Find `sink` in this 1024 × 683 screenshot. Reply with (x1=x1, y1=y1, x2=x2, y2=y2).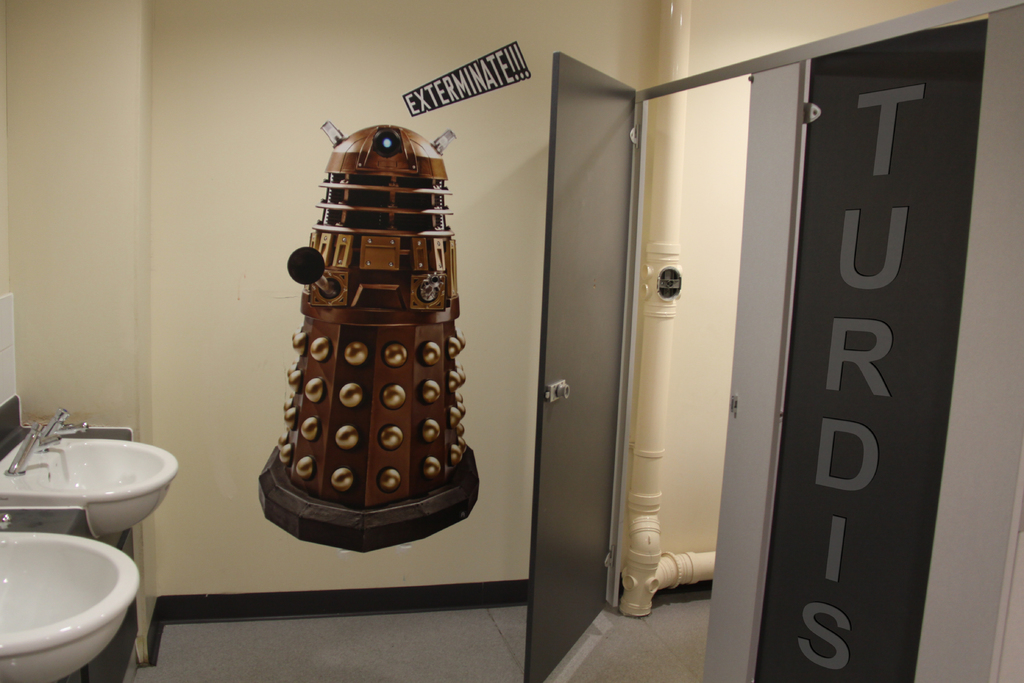
(x1=0, y1=525, x2=139, y2=682).
